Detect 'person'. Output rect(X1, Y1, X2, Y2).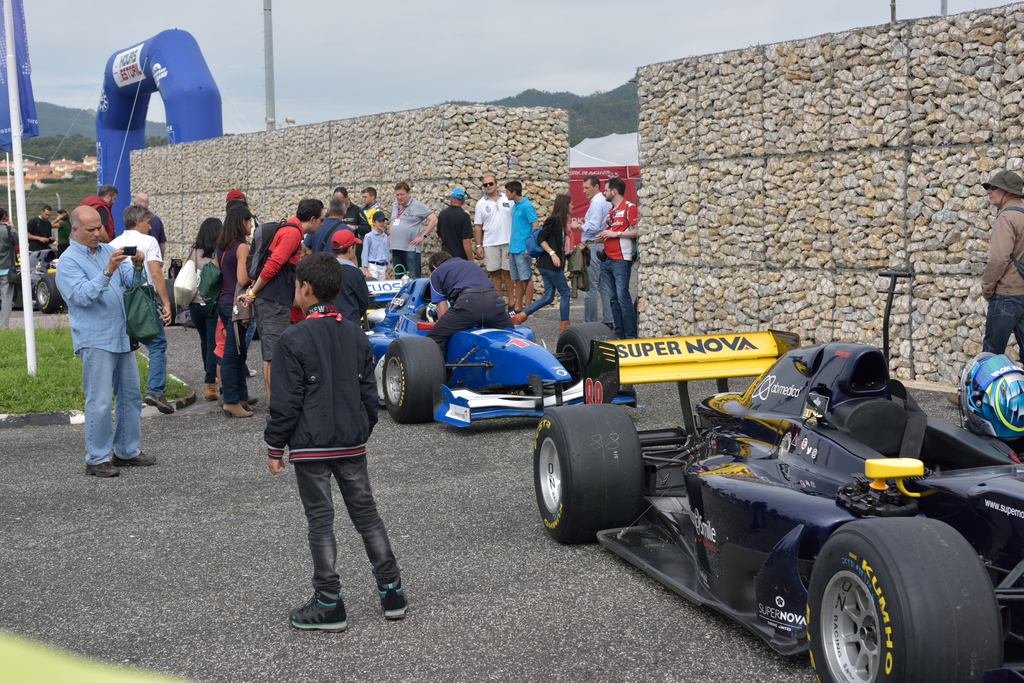
rect(351, 188, 383, 229).
